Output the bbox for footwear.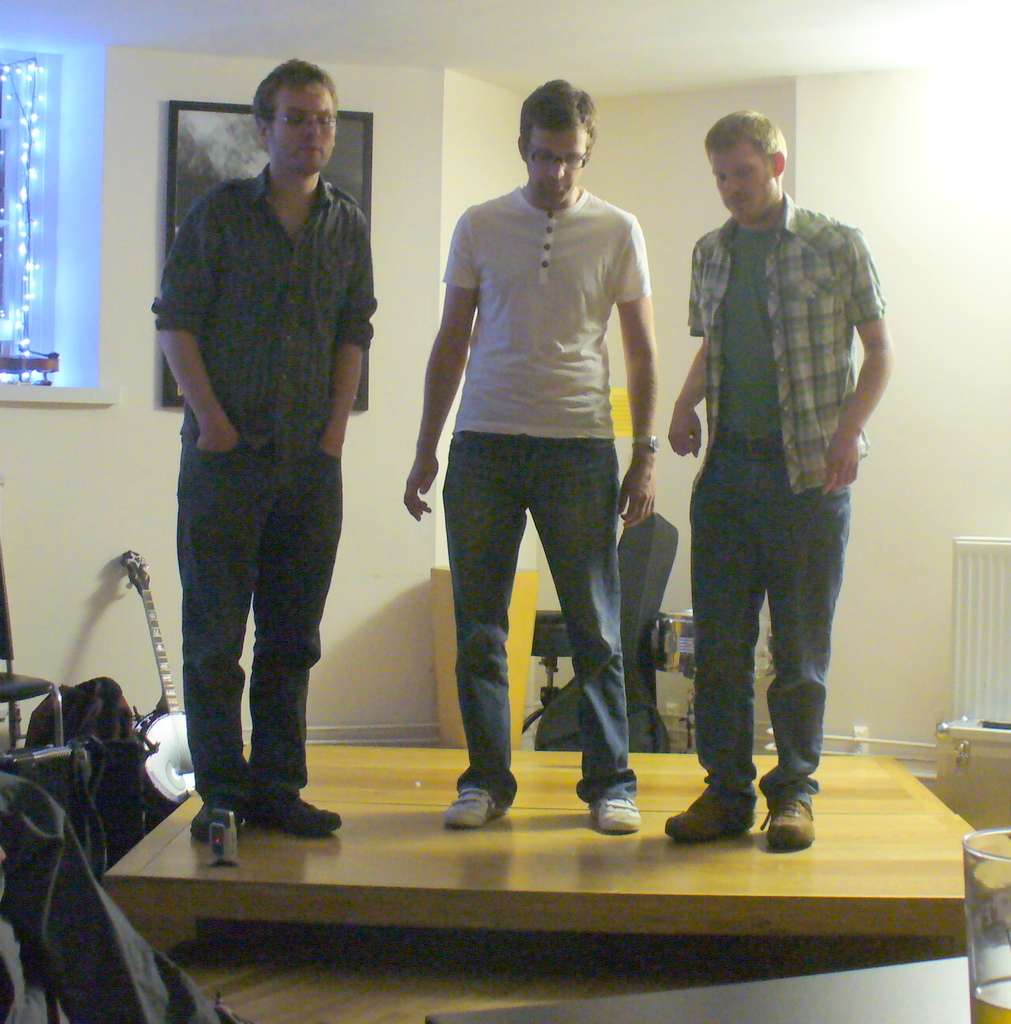
662 783 755 840.
